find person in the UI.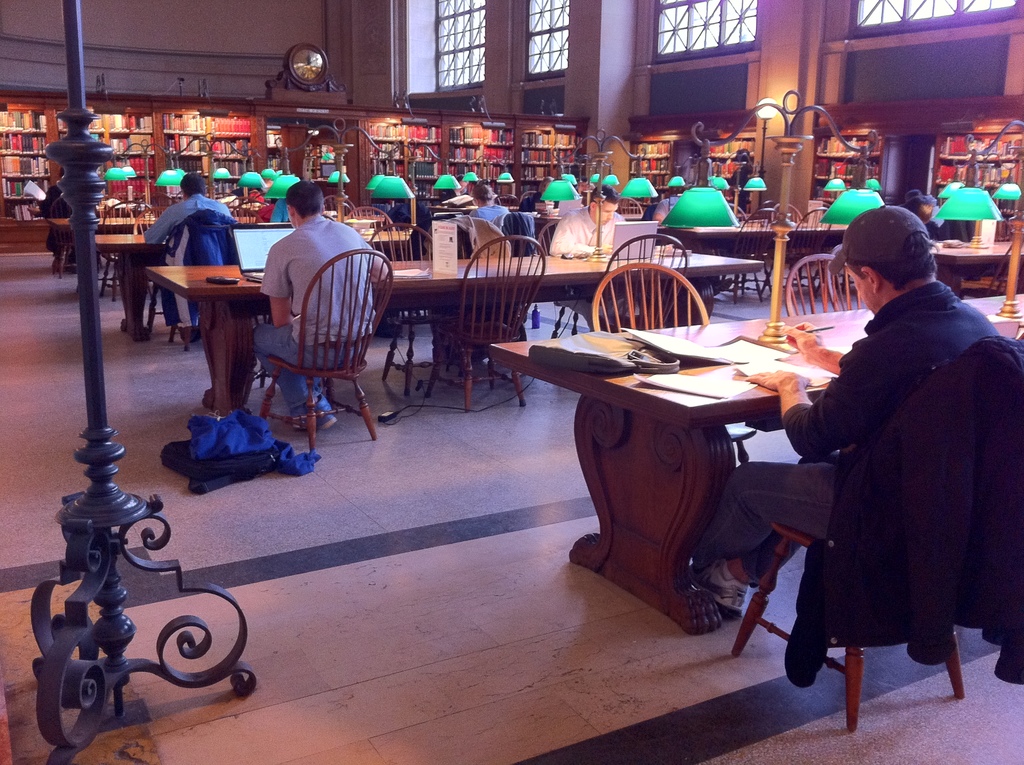
UI element at (140, 172, 245, 337).
